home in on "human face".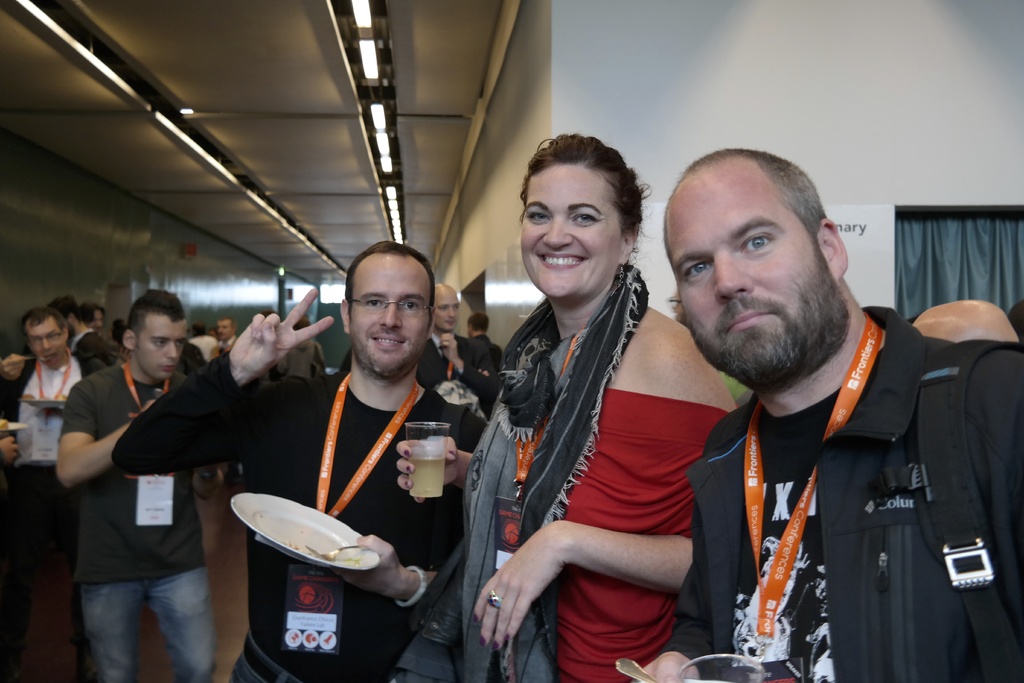
Homed in at region(675, 172, 836, 374).
